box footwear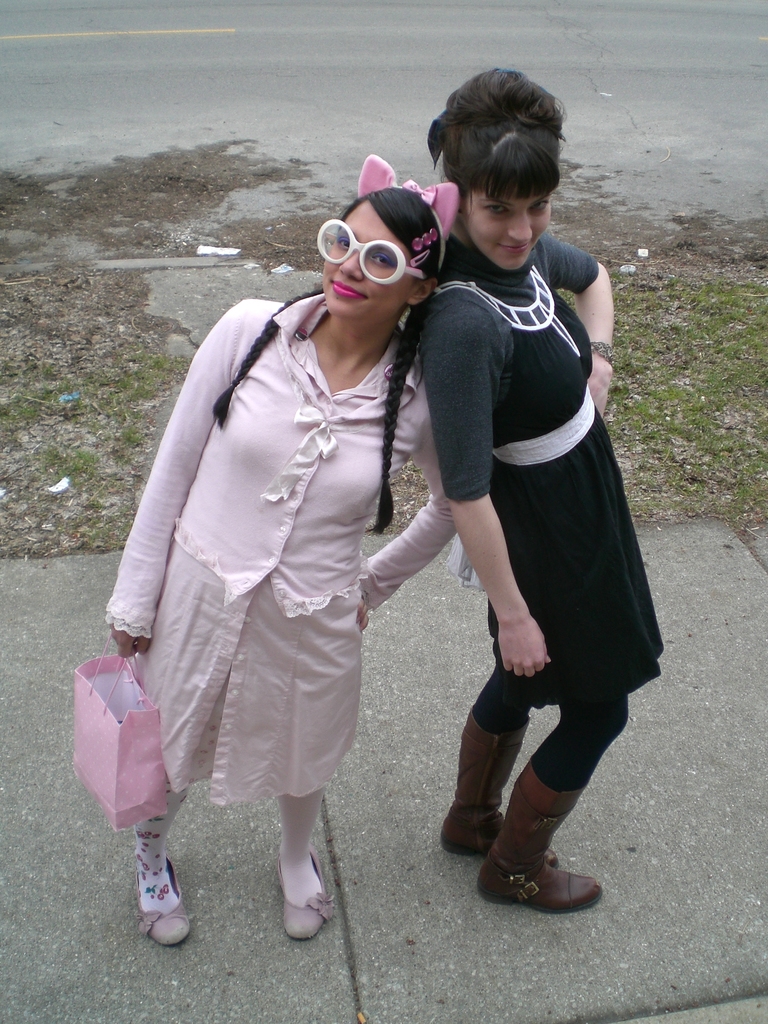
(478,764,604,917)
